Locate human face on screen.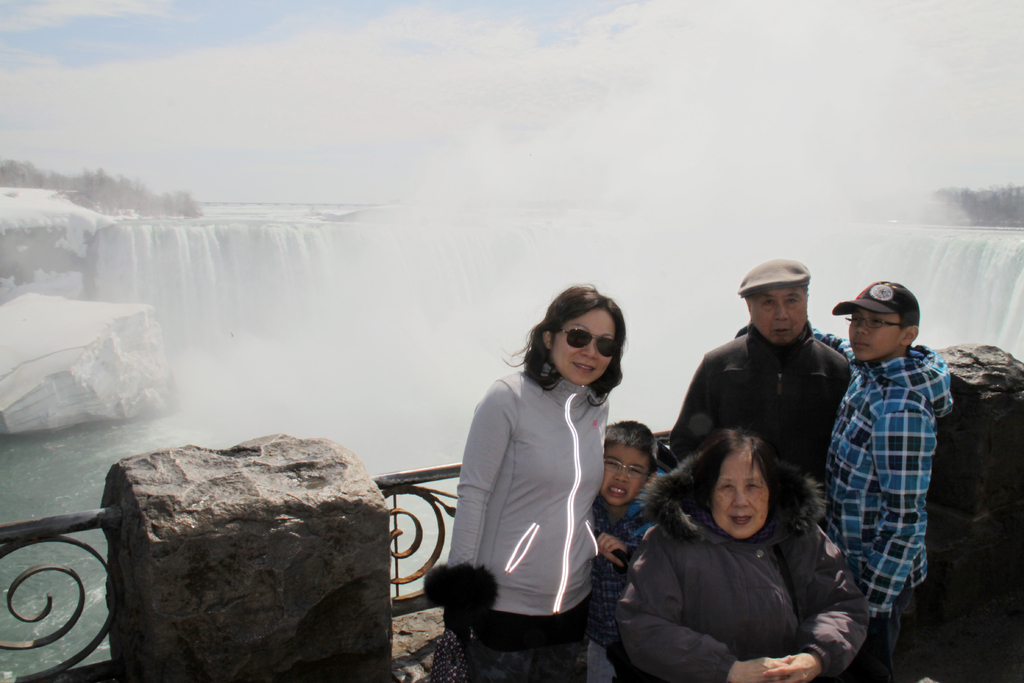
On screen at (550, 304, 616, 386).
